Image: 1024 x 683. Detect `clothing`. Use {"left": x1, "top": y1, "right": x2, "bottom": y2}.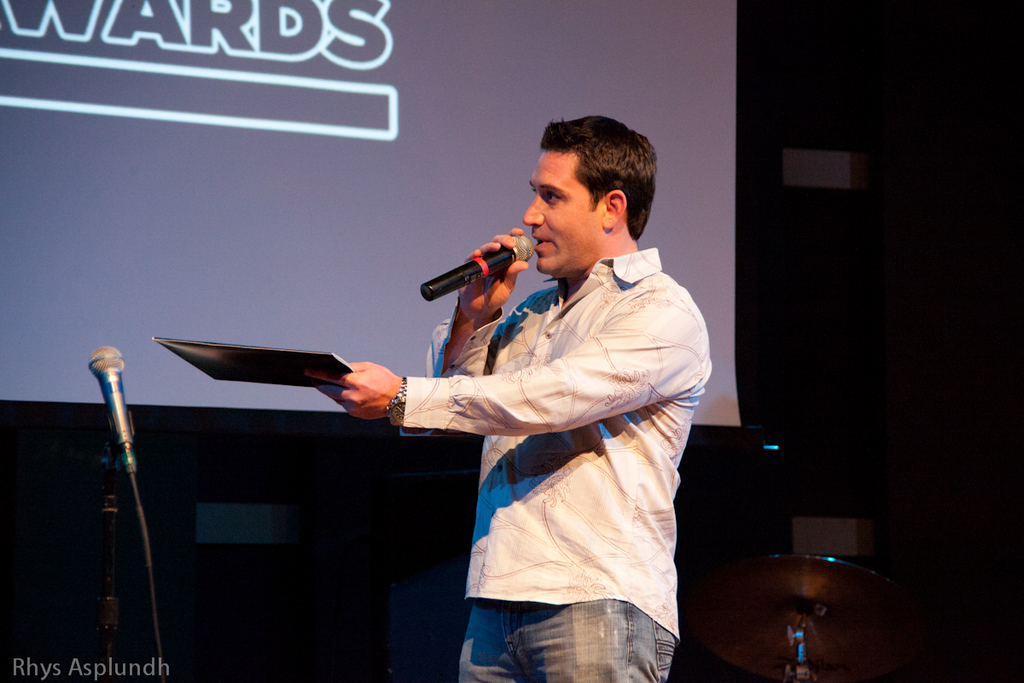
{"left": 401, "top": 143, "right": 718, "bottom": 680}.
